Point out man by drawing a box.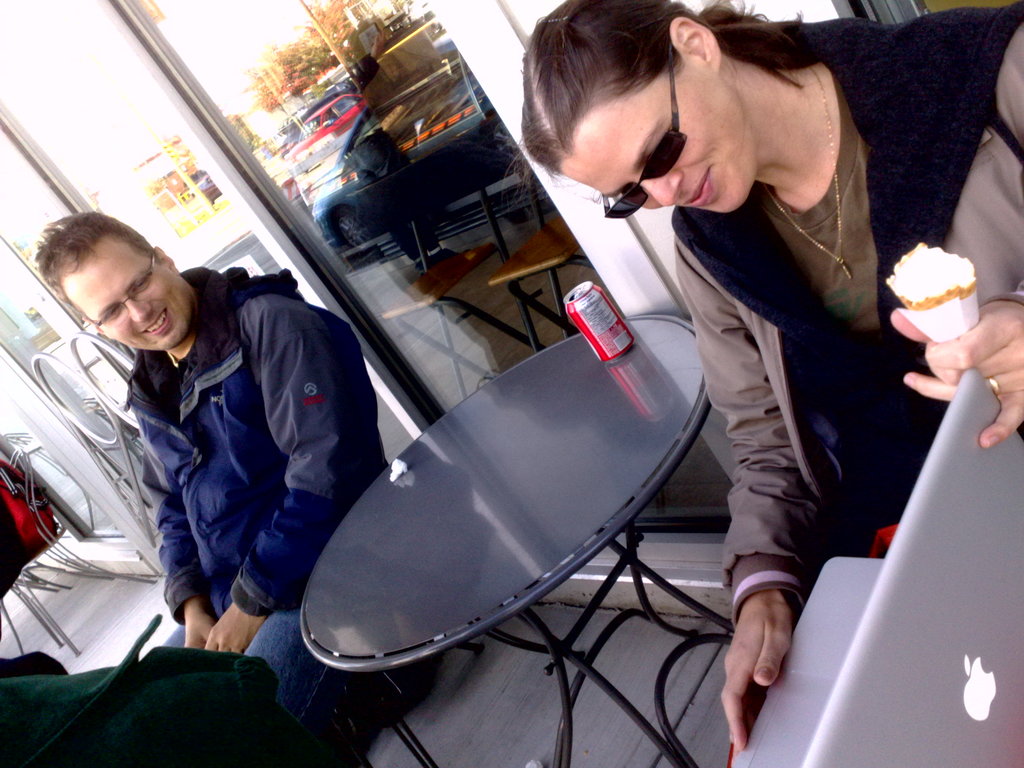
detection(0, 177, 303, 740).
